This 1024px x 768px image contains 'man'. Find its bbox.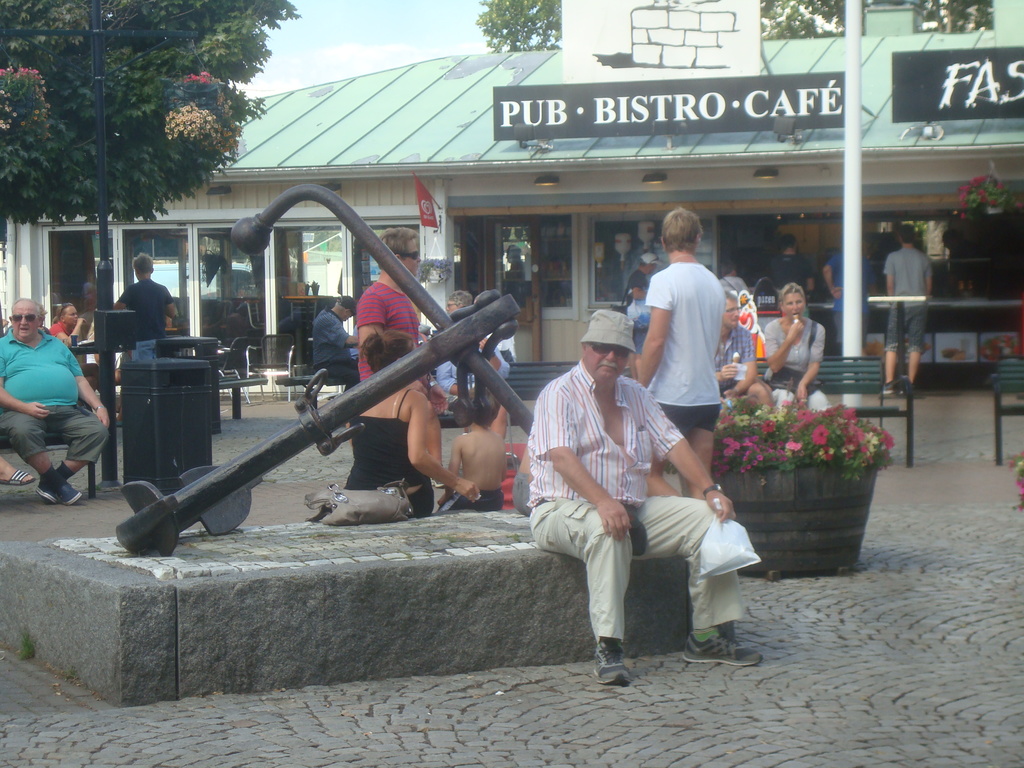
bbox=[824, 247, 865, 357].
